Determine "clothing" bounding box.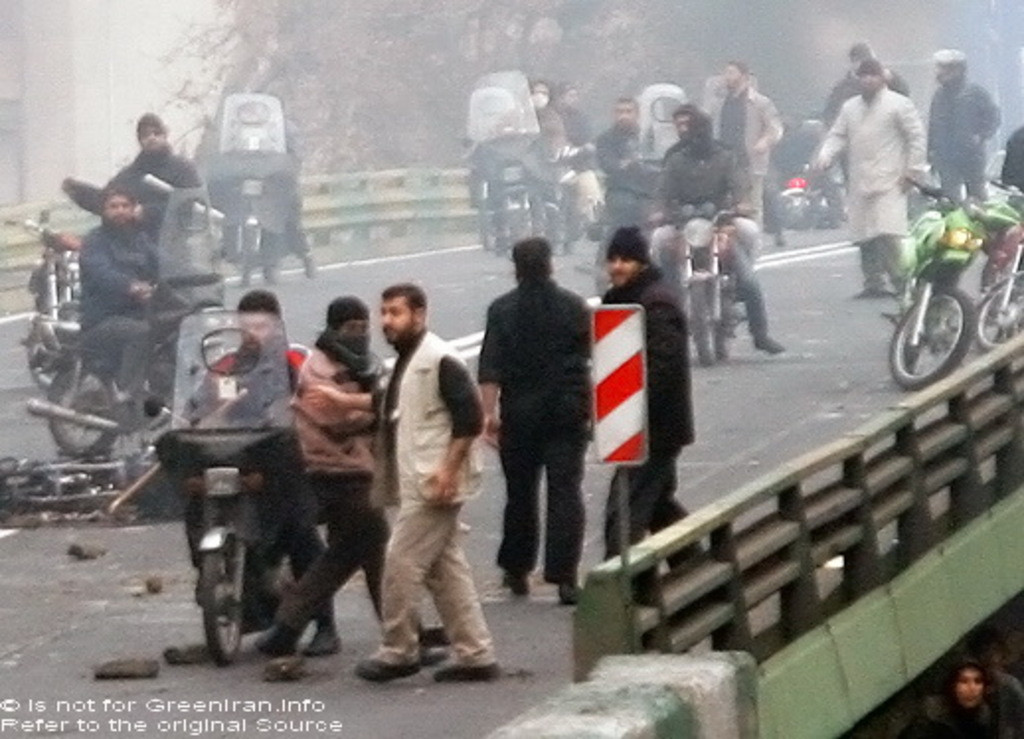
Determined: (x1=277, y1=336, x2=393, y2=626).
